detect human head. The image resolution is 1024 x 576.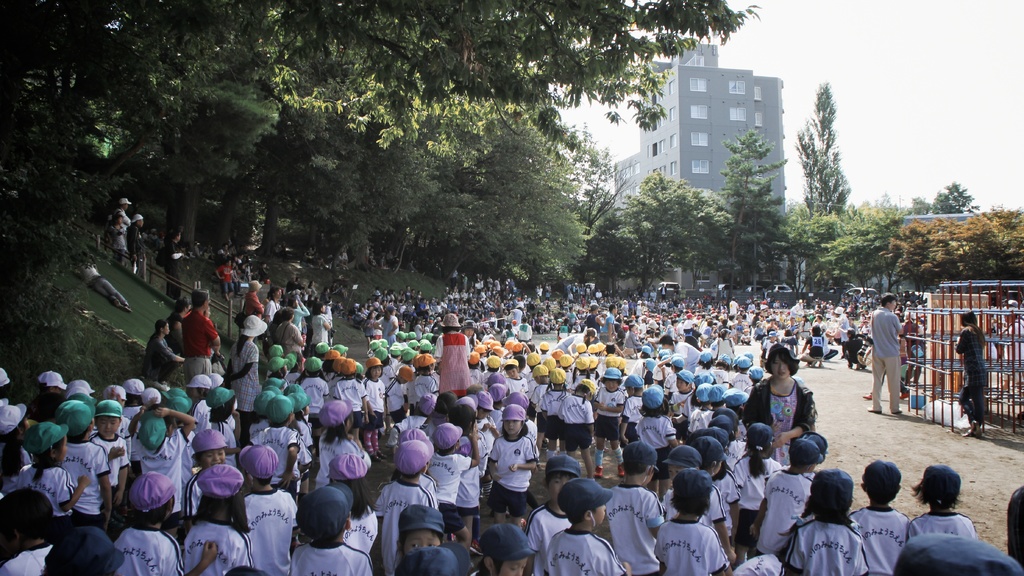
rect(0, 365, 8, 396).
